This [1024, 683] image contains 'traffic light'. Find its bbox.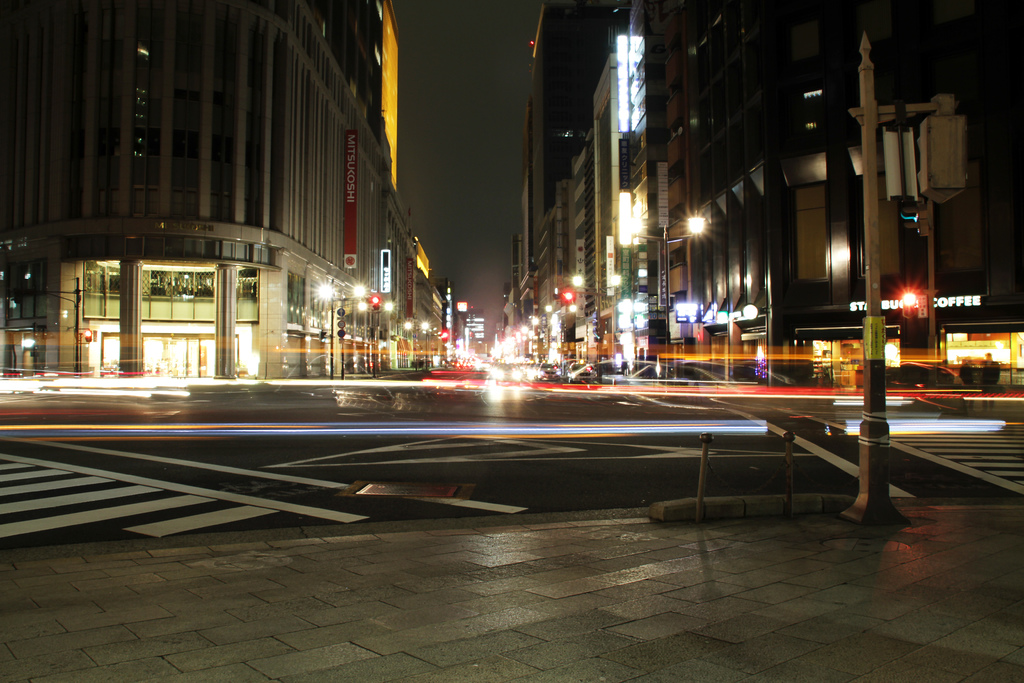
crop(900, 286, 915, 318).
